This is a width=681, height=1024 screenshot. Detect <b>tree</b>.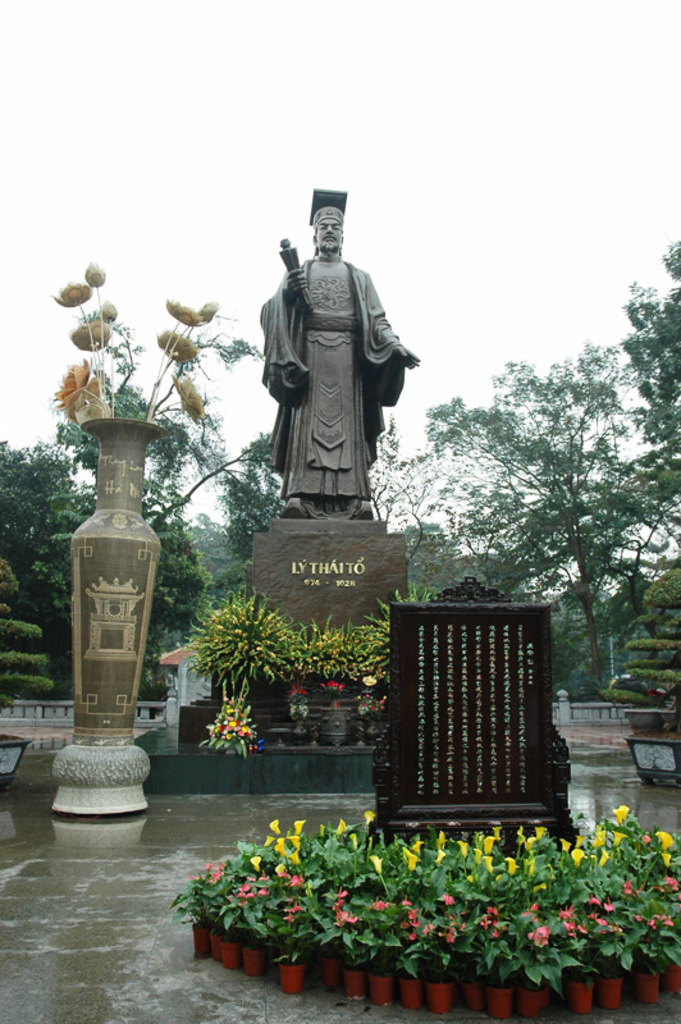
pyautogui.locateOnScreen(433, 308, 662, 676).
